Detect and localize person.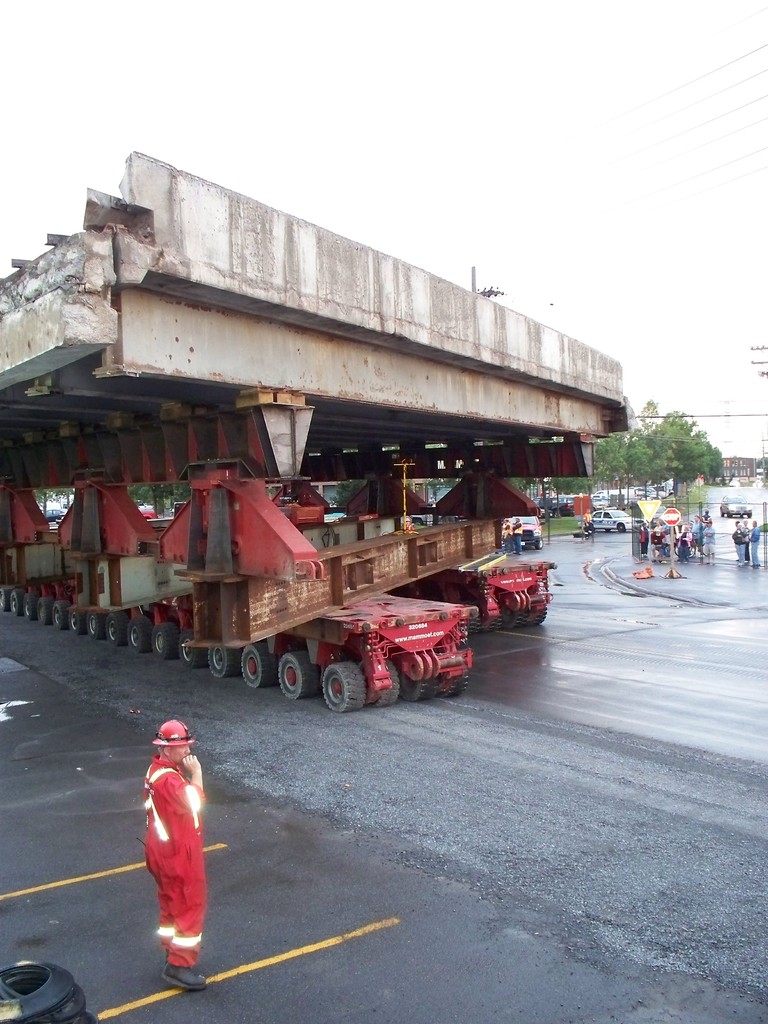
Localized at (692, 515, 702, 548).
